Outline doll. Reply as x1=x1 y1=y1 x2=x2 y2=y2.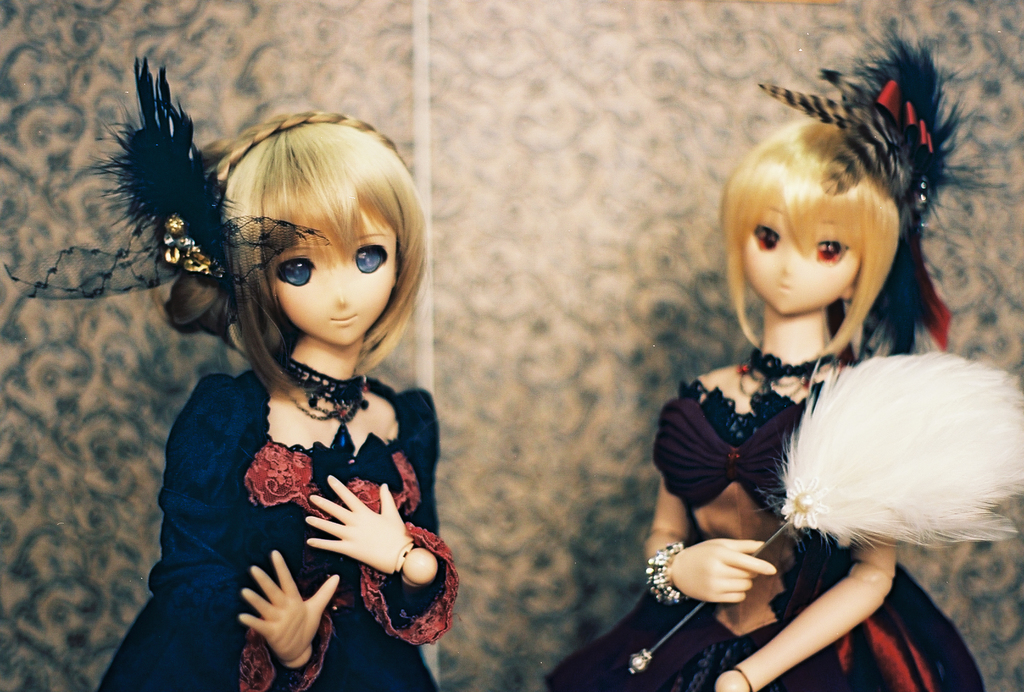
x1=563 y1=13 x2=1023 y2=691.
